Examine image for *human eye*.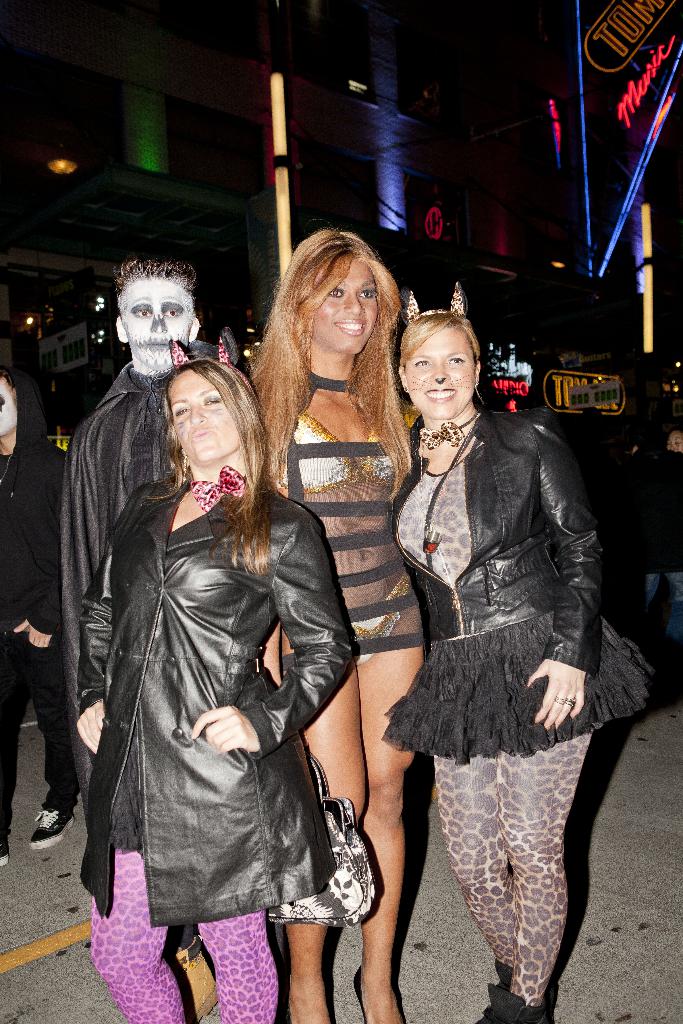
Examination result: bbox=[162, 308, 179, 320].
